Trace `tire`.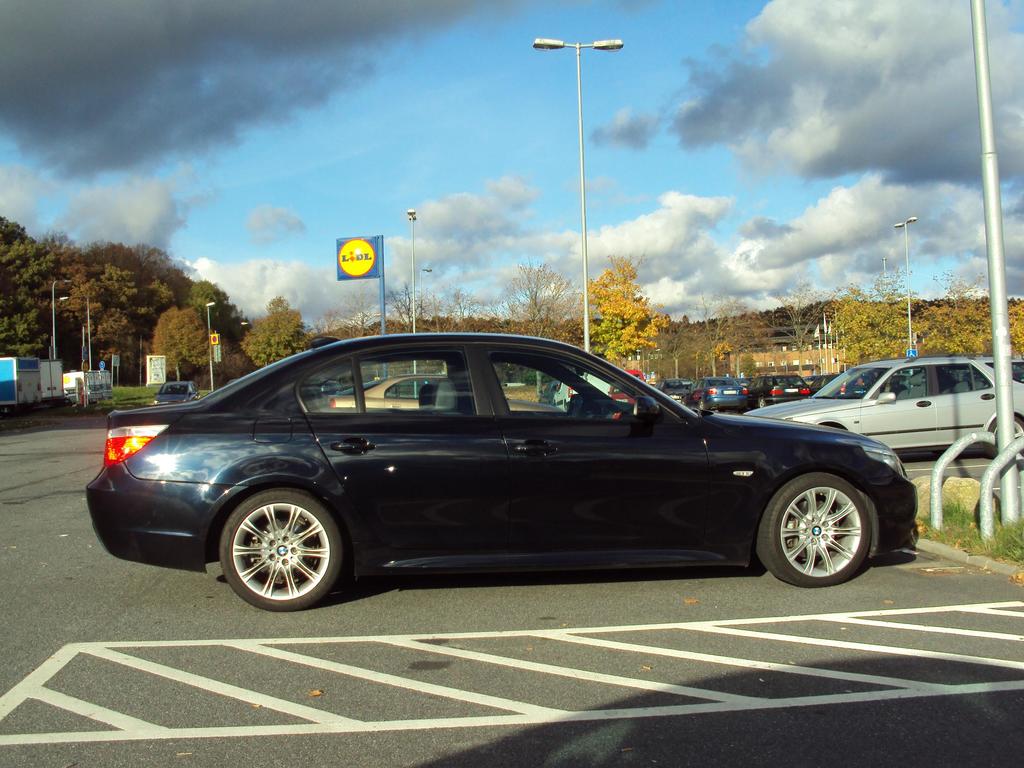
Traced to Rect(991, 408, 1023, 438).
